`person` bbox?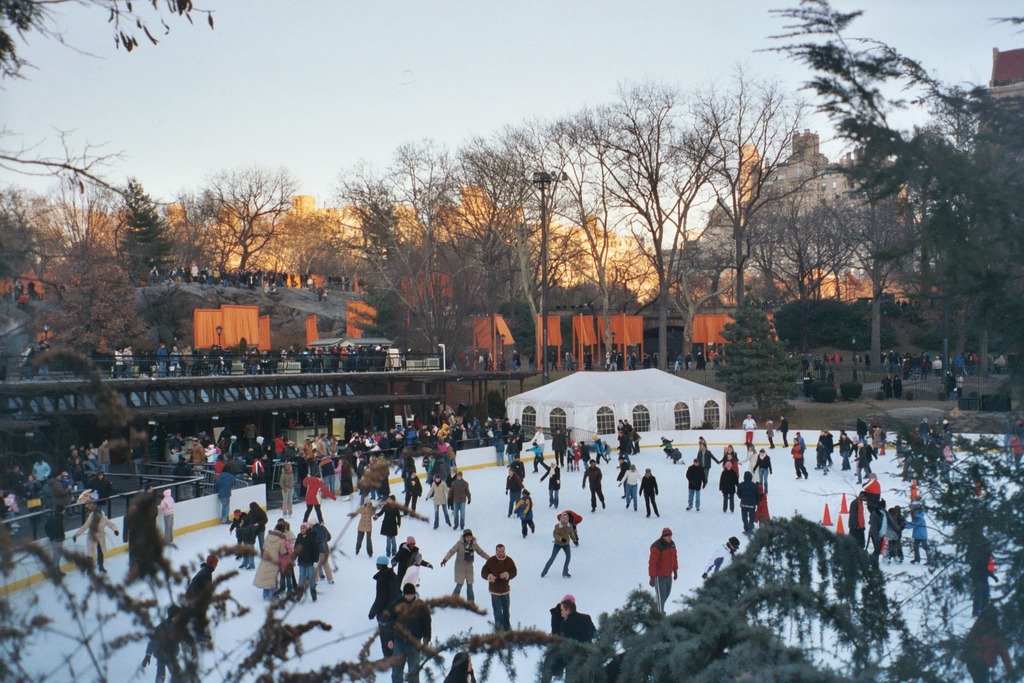
<box>375,493,397,546</box>
